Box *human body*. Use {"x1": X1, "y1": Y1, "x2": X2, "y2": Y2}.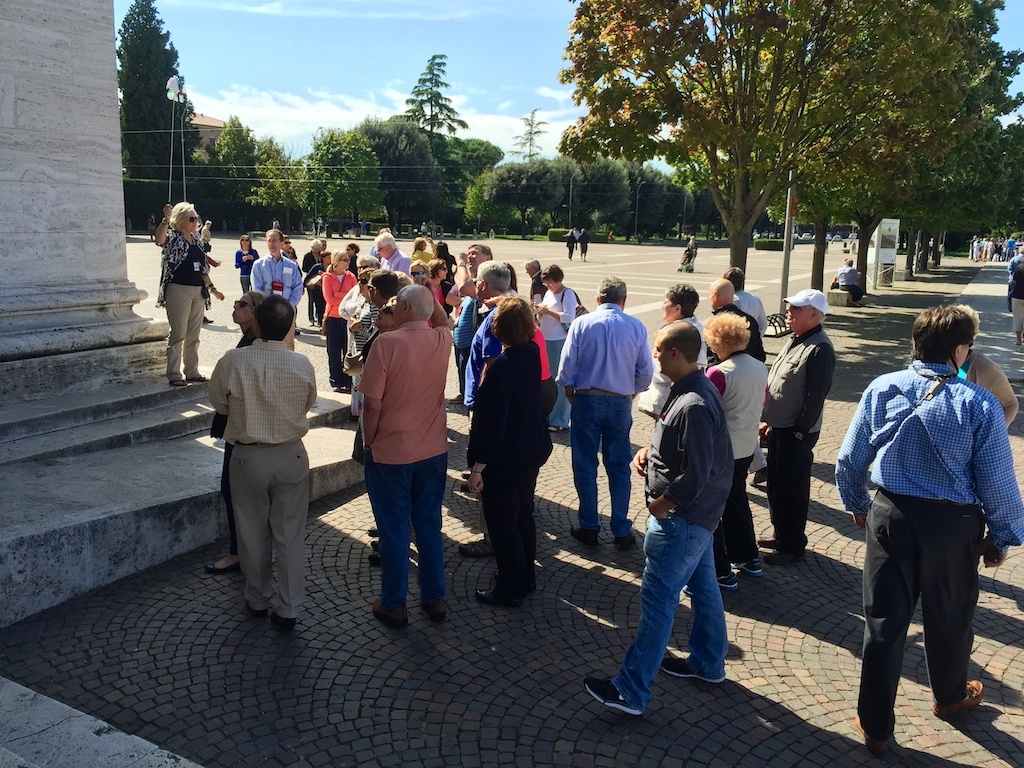
{"x1": 583, "y1": 317, "x2": 721, "y2": 719}.
